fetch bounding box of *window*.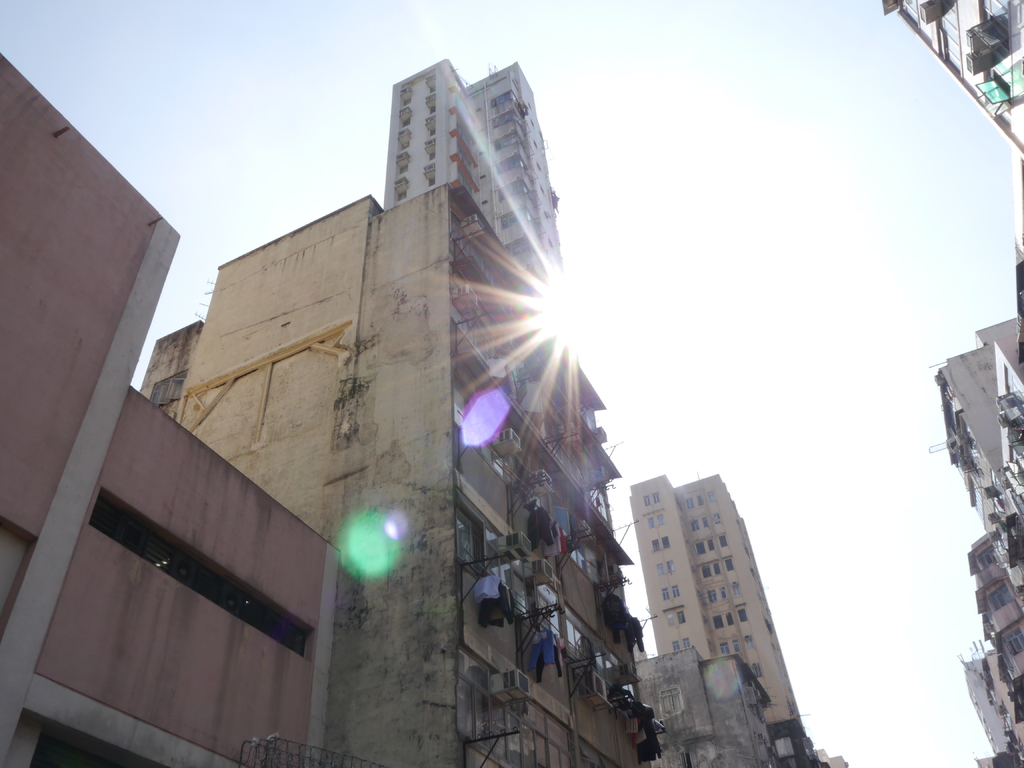
Bbox: [721,554,731,570].
